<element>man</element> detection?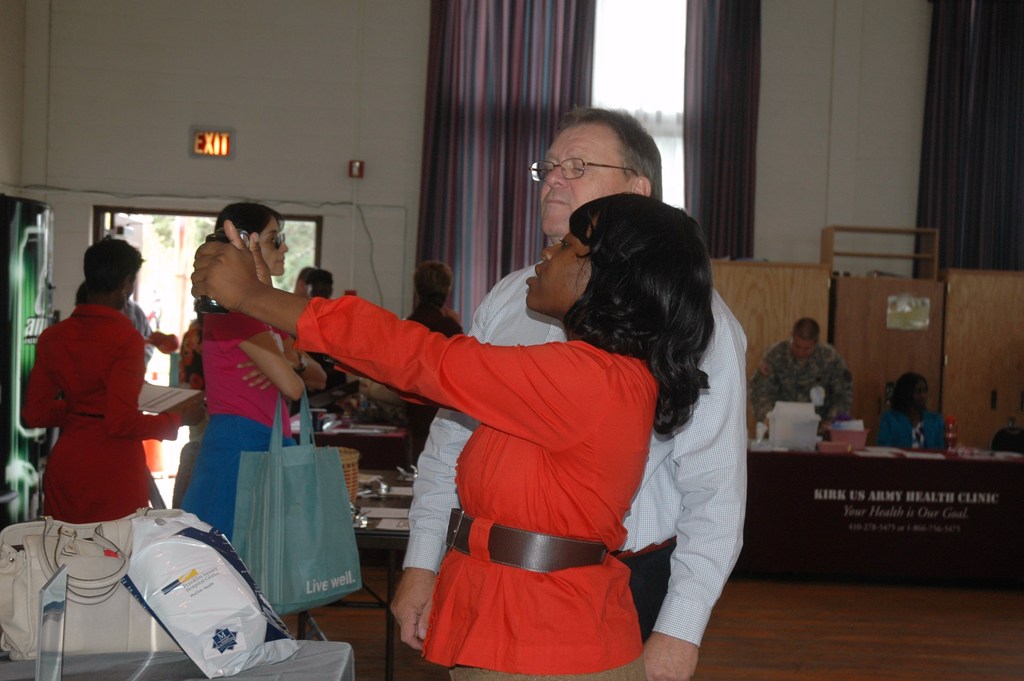
<region>404, 260, 464, 460</region>
